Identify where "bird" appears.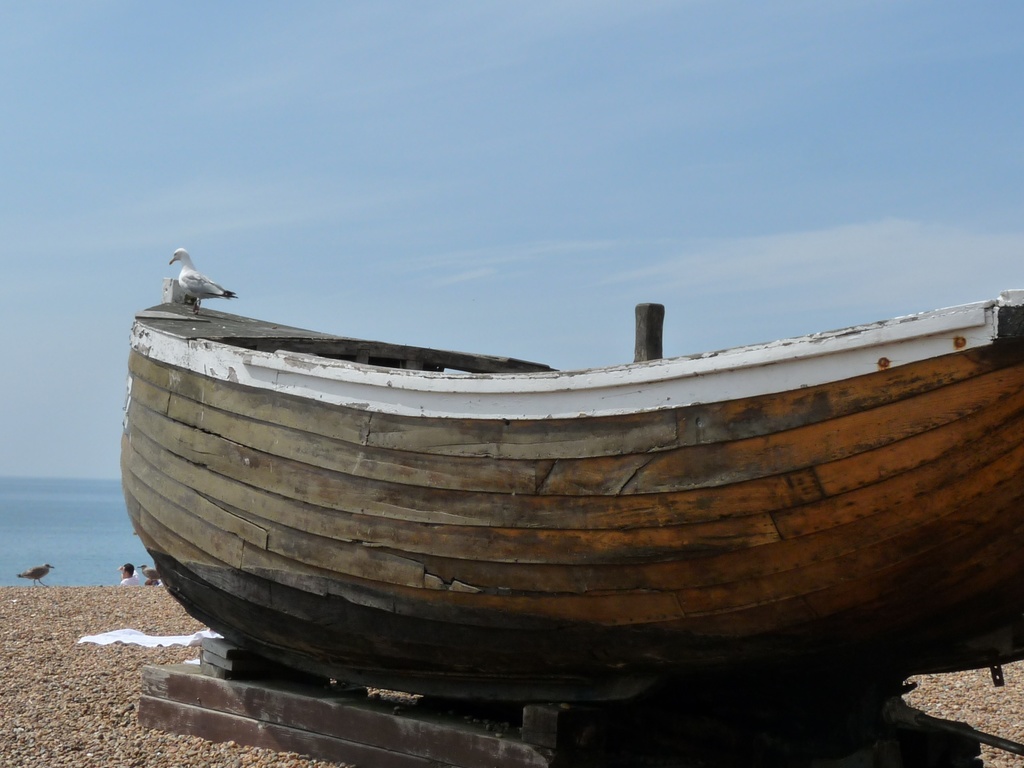
Appears at {"x1": 159, "y1": 239, "x2": 234, "y2": 319}.
